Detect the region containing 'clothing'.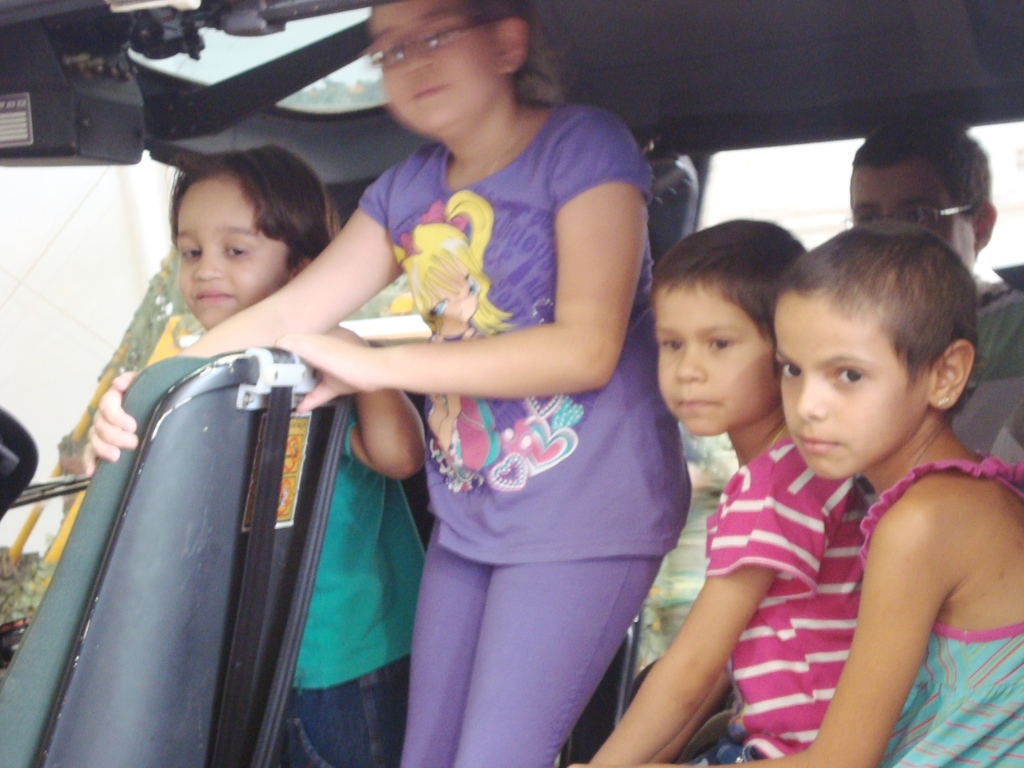
<region>290, 403, 428, 767</region>.
